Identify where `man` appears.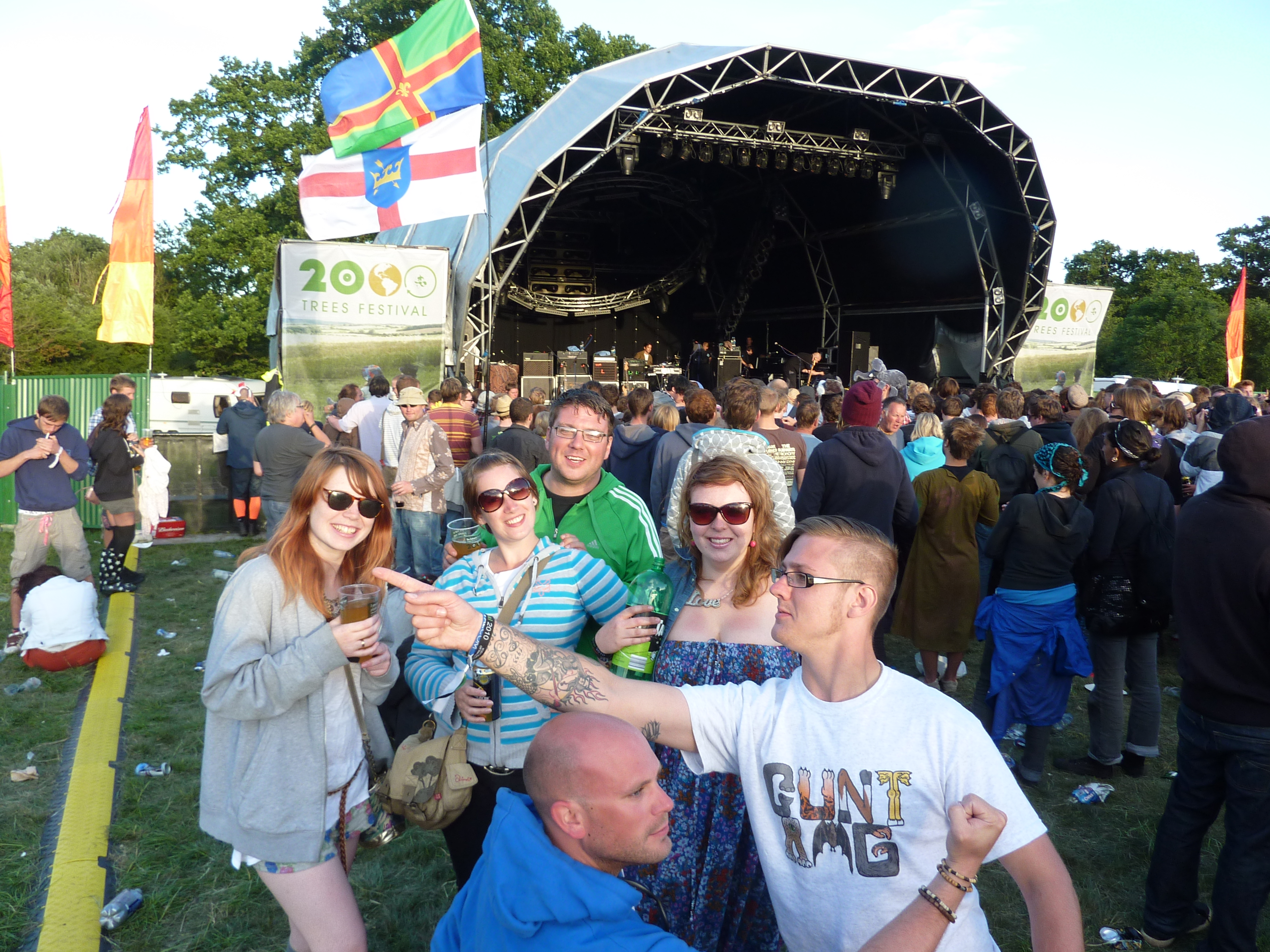
Appears at crop(230, 133, 277, 193).
